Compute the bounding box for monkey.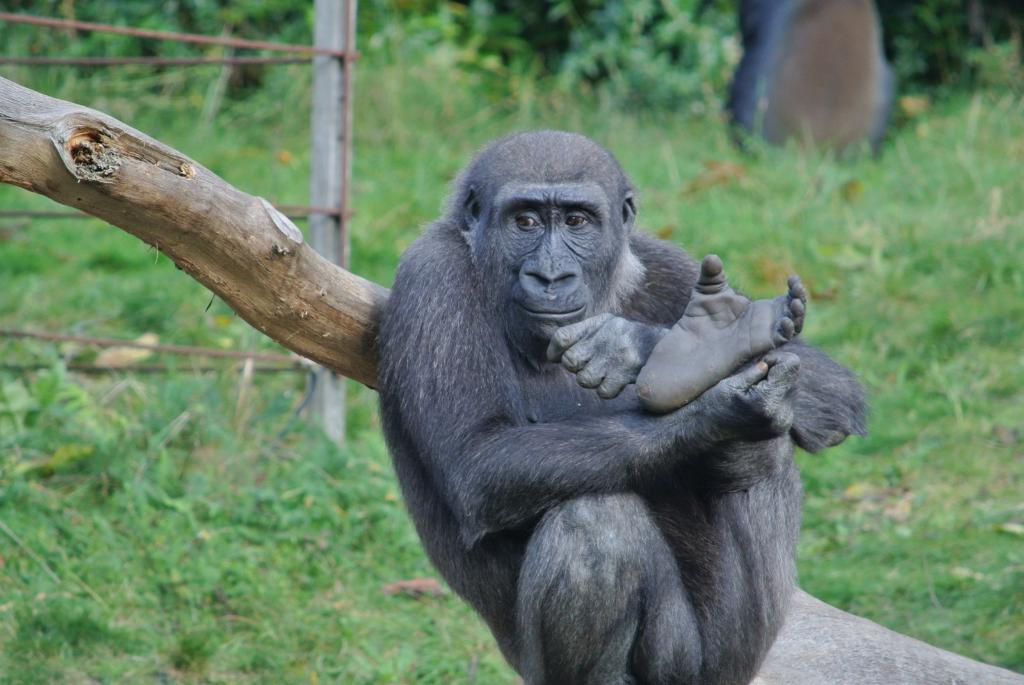
329, 130, 883, 684.
